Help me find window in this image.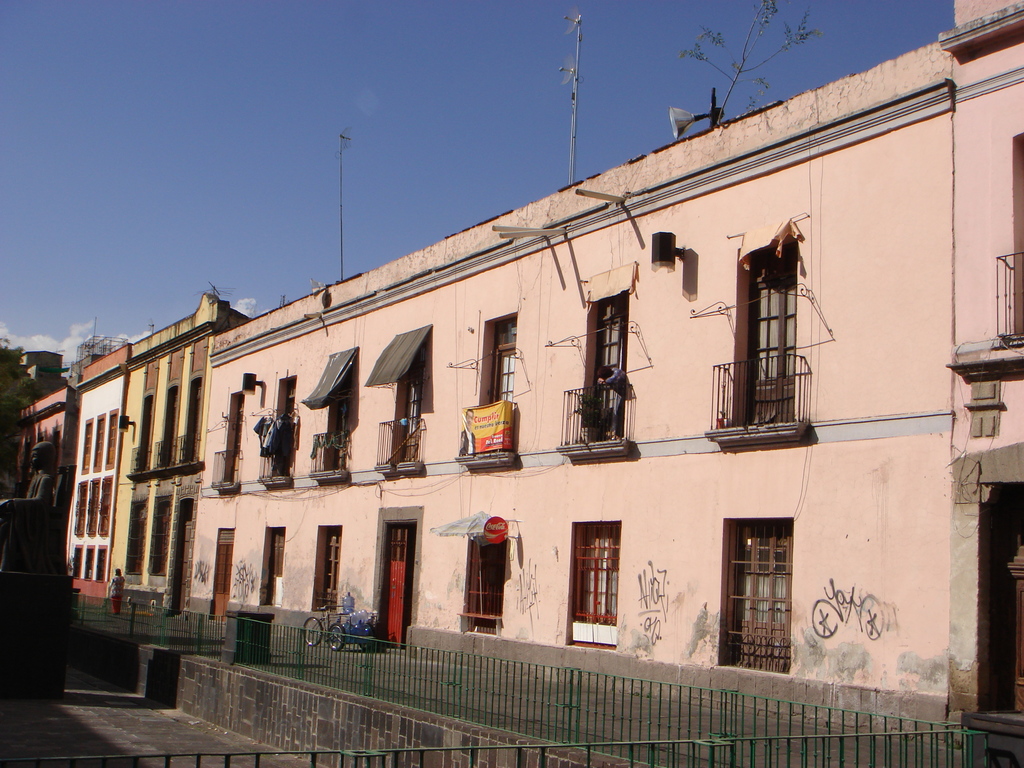
Found it: detection(128, 499, 148, 573).
